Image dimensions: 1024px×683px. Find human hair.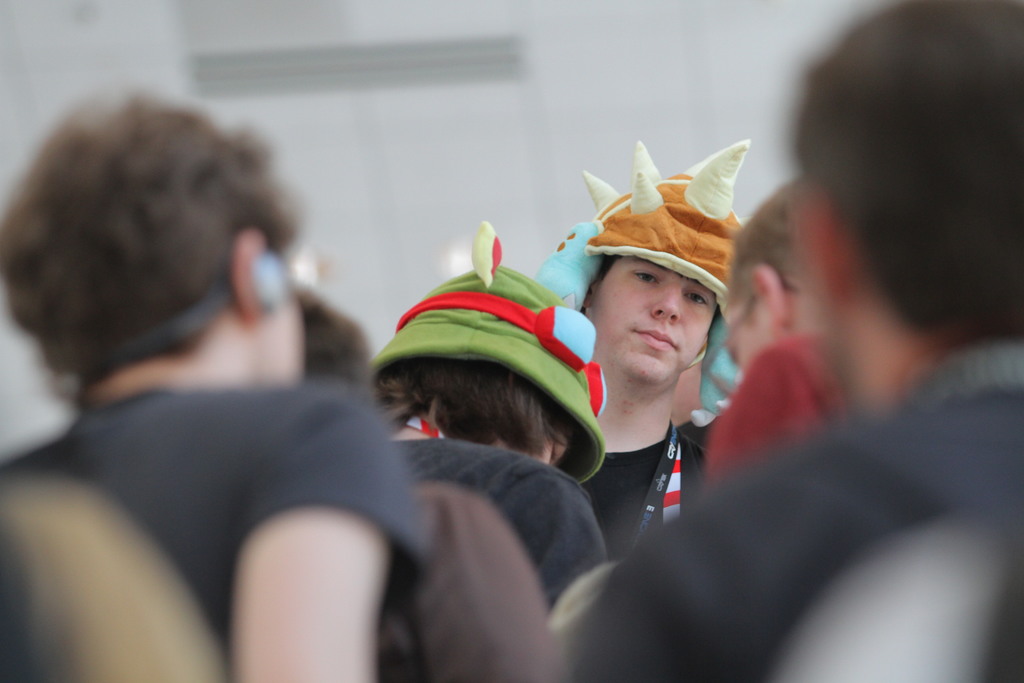
[x1=375, y1=359, x2=576, y2=458].
